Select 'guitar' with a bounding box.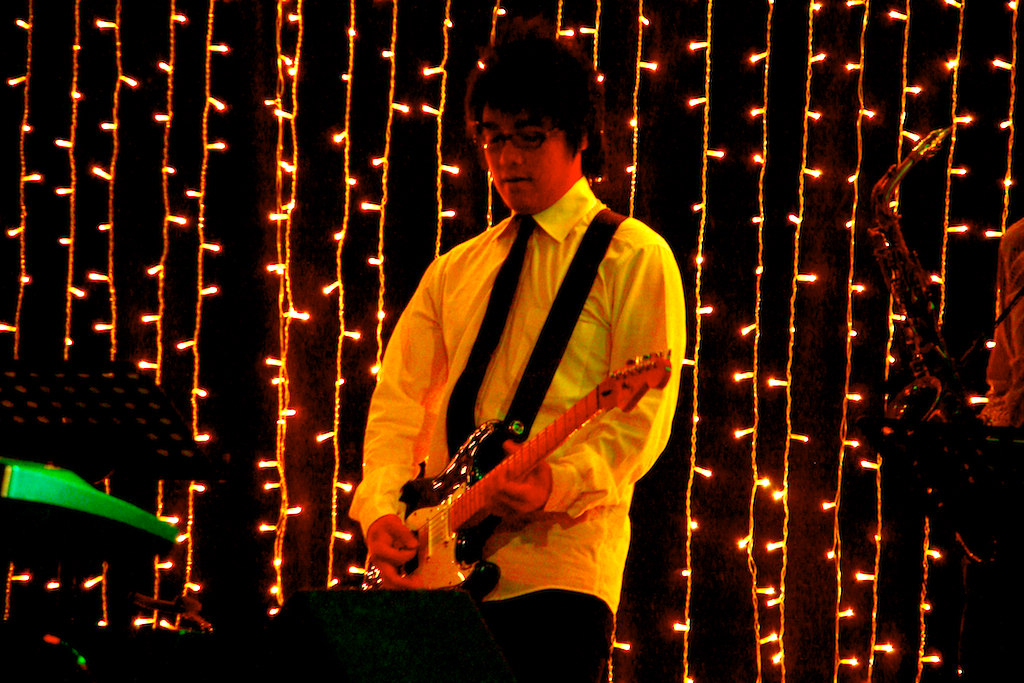
x1=356, y1=348, x2=672, y2=602.
